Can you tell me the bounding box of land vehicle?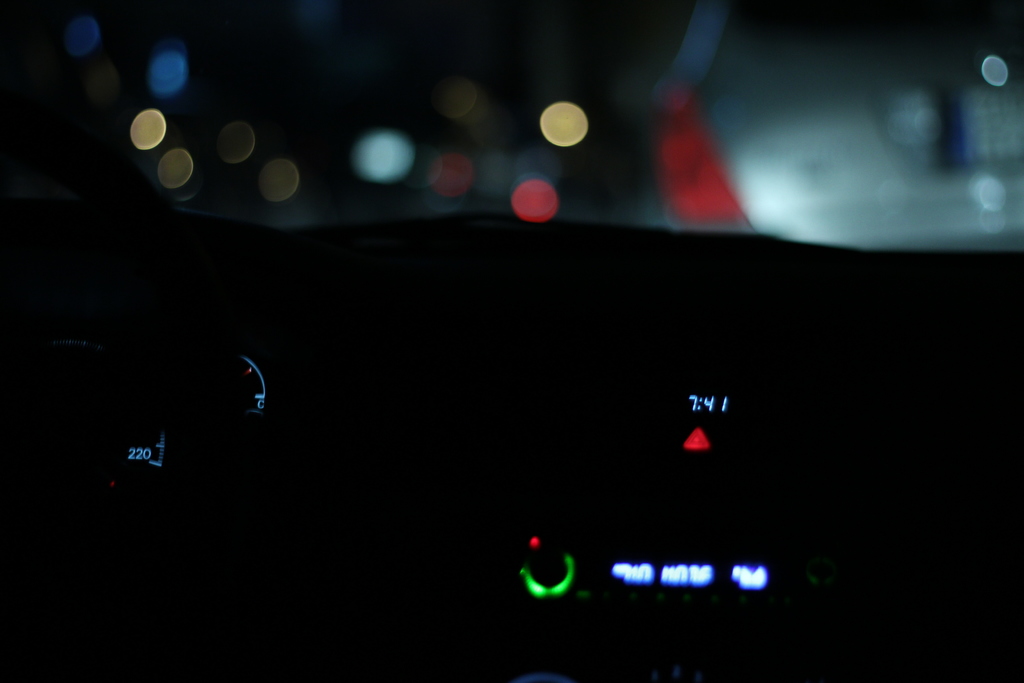
locate(0, 0, 1023, 680).
